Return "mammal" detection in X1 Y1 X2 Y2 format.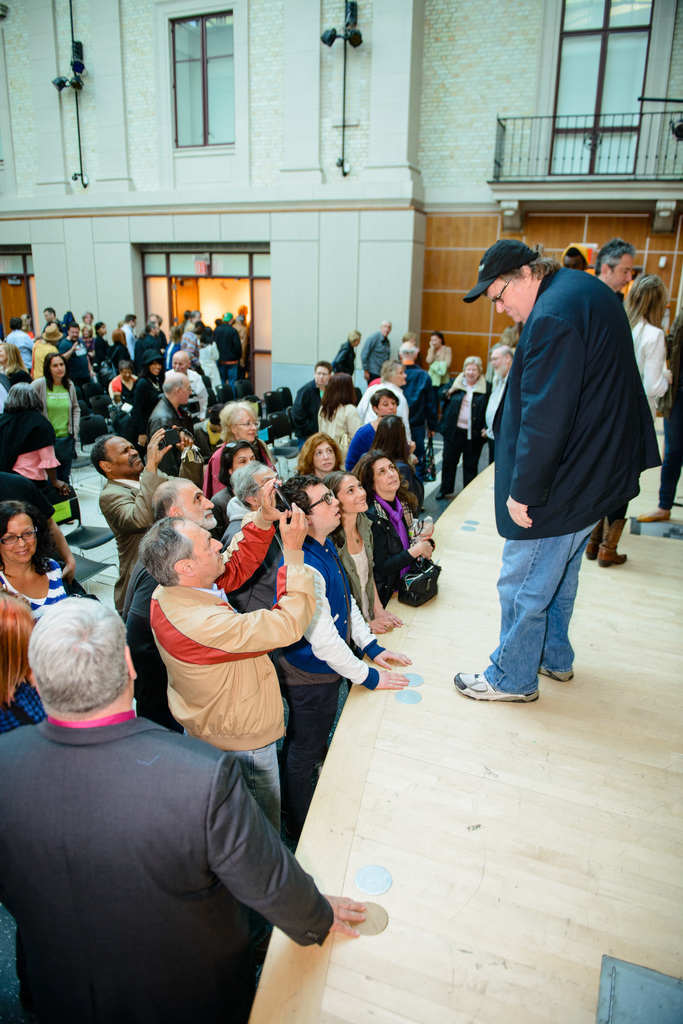
559 241 602 269.
